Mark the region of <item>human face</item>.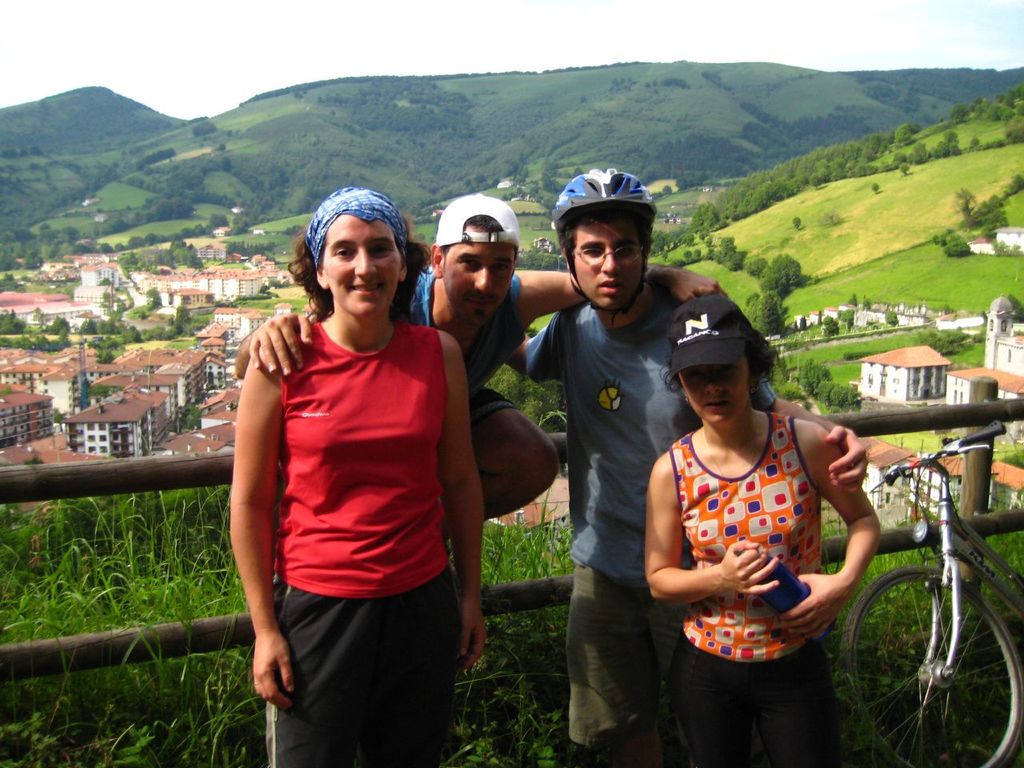
Region: box=[576, 218, 644, 314].
